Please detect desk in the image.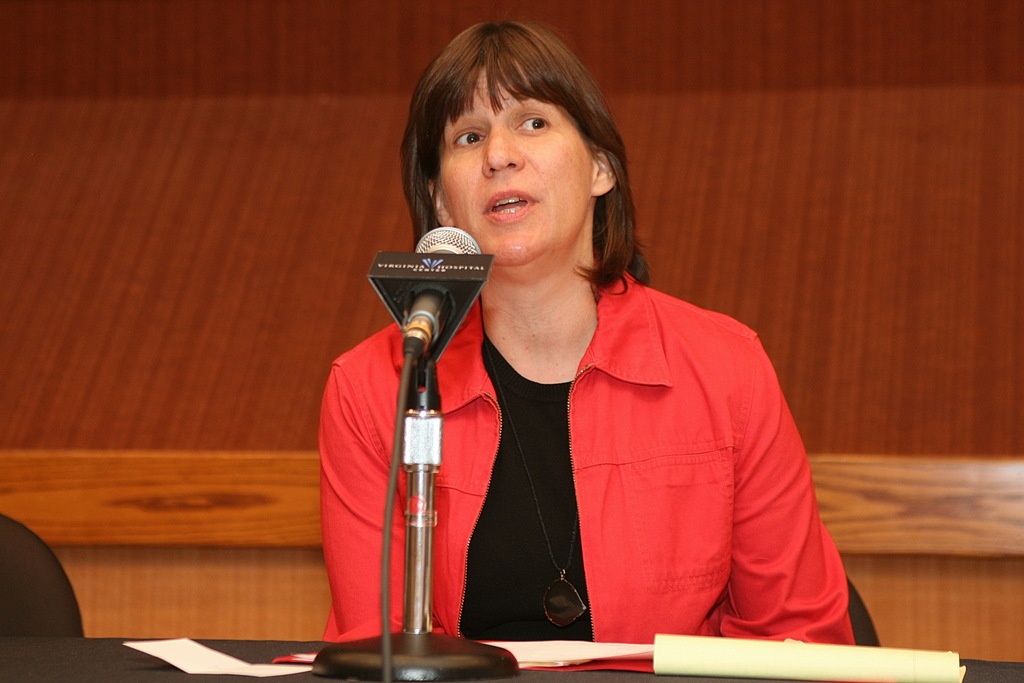
box=[0, 639, 1023, 682].
